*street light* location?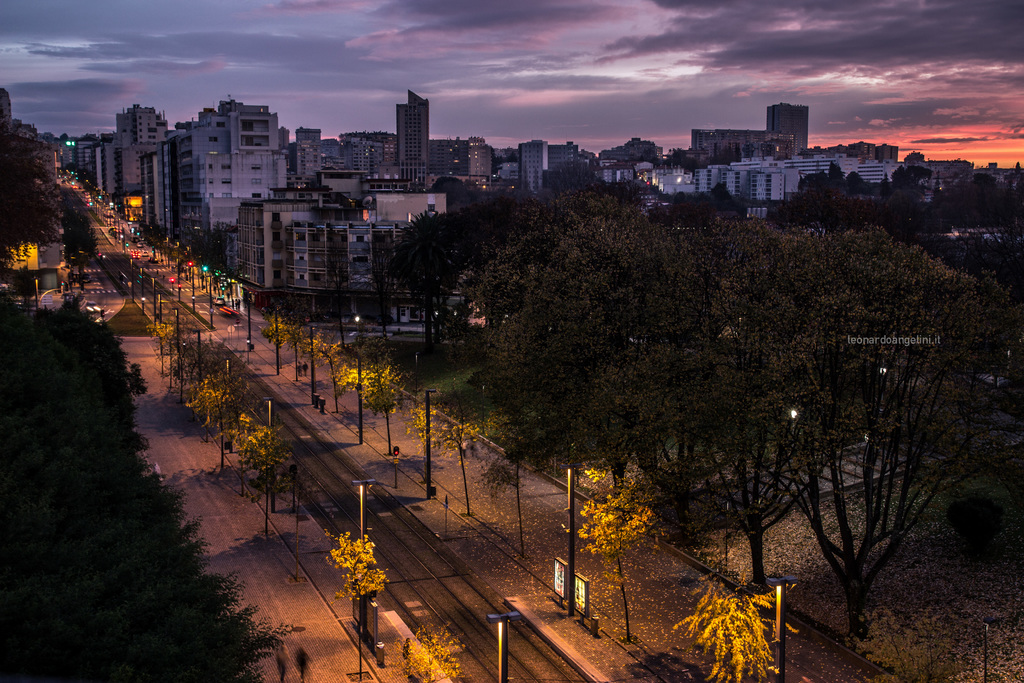
[346, 482, 378, 546]
